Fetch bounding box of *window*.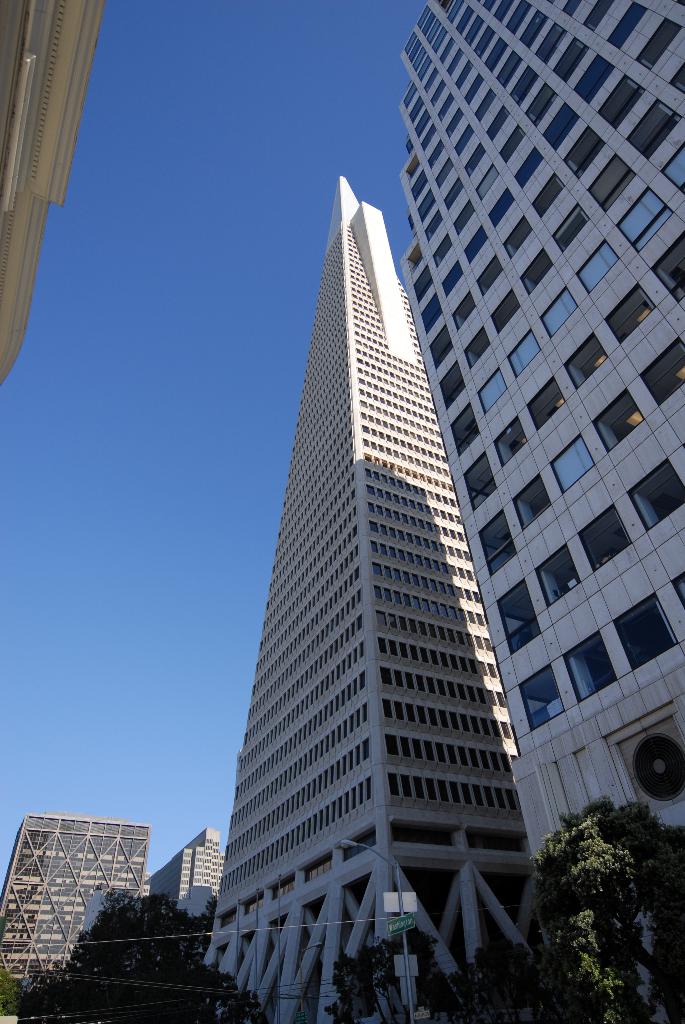
Bbox: (left=414, top=85, right=432, bottom=120).
